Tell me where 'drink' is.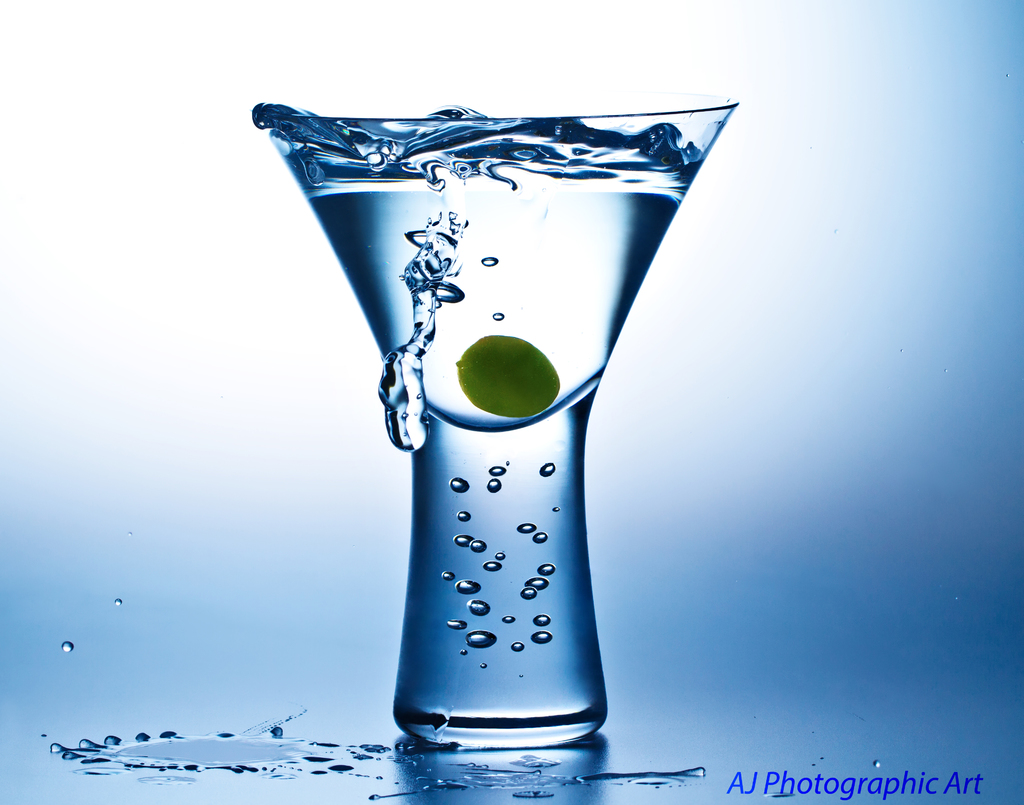
'drink' is at <region>282, 118, 705, 756</region>.
